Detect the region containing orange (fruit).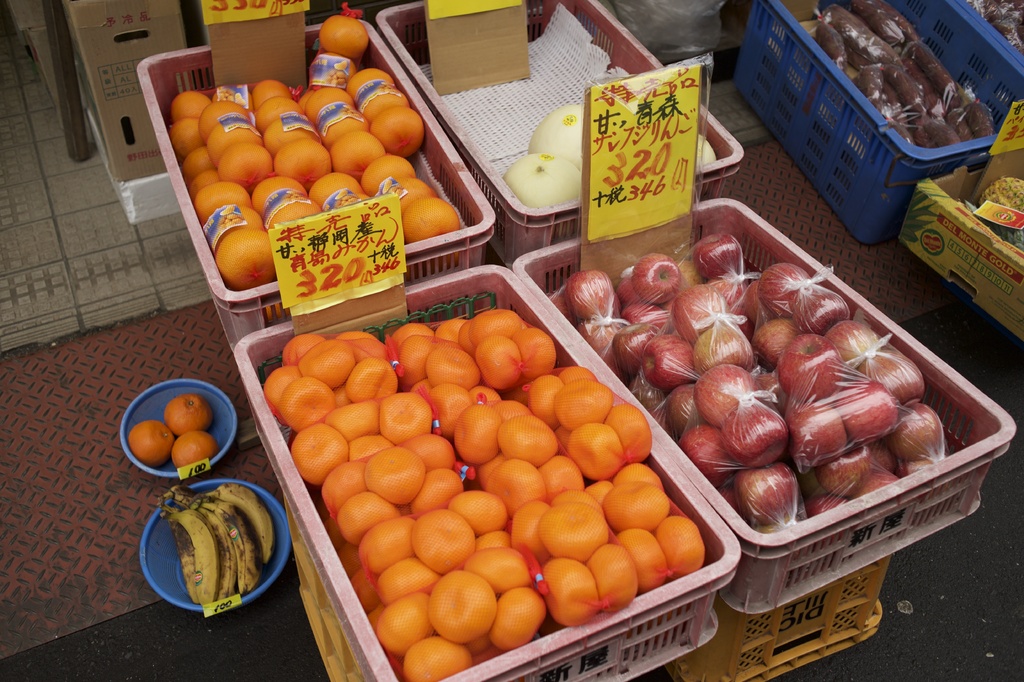
left=526, top=371, right=569, bottom=417.
